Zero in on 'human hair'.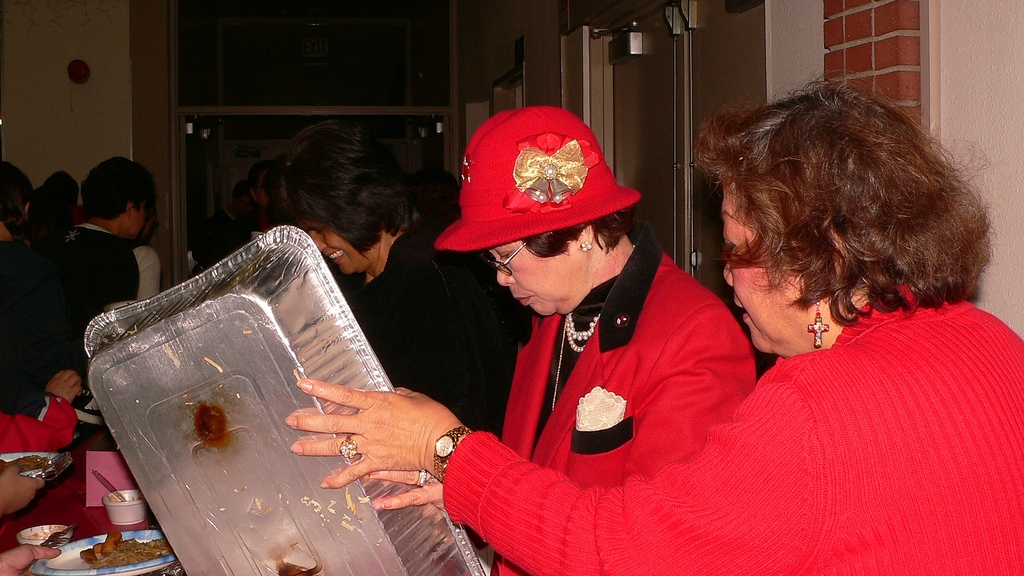
Zeroed in: <box>35,168,84,231</box>.
